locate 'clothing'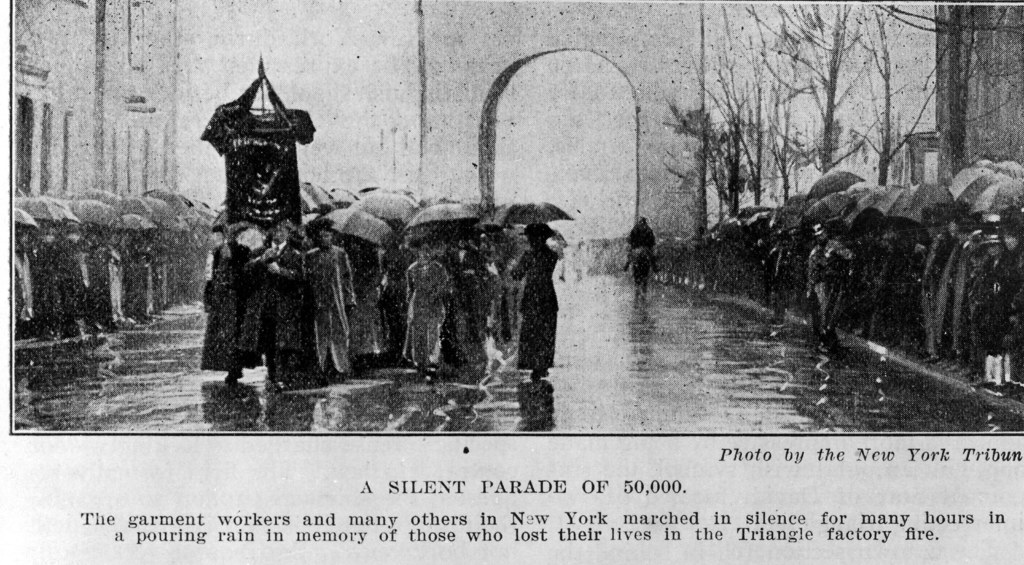
select_region(938, 242, 964, 337)
